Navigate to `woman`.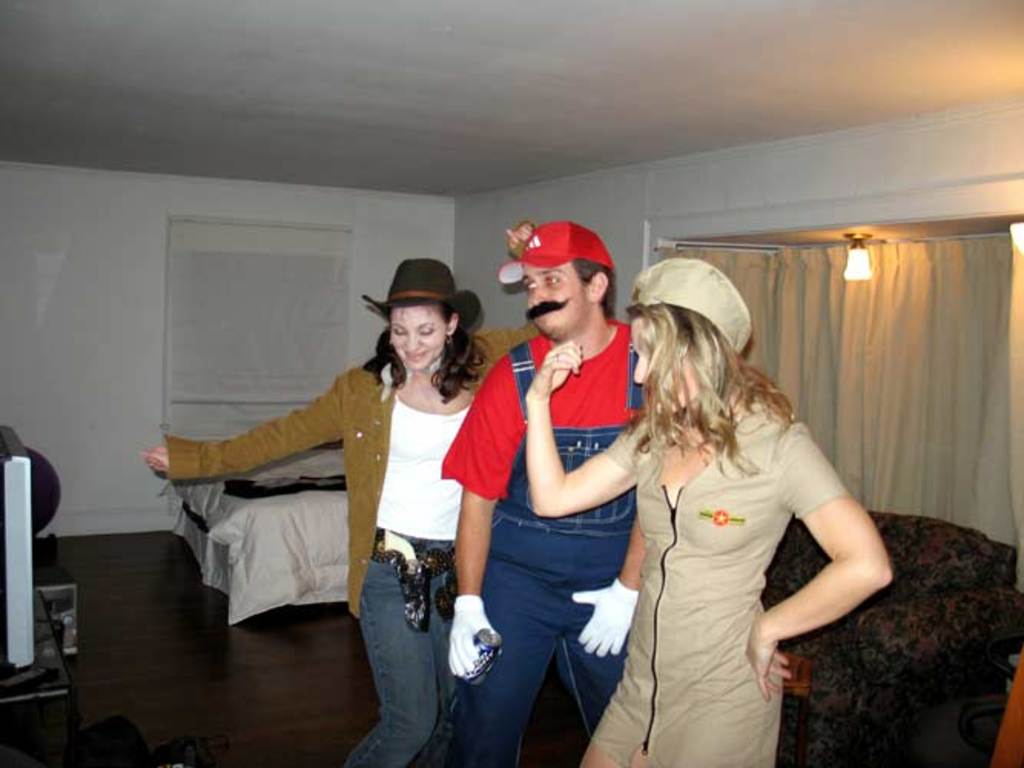
Navigation target: left=134, top=221, right=553, bottom=766.
